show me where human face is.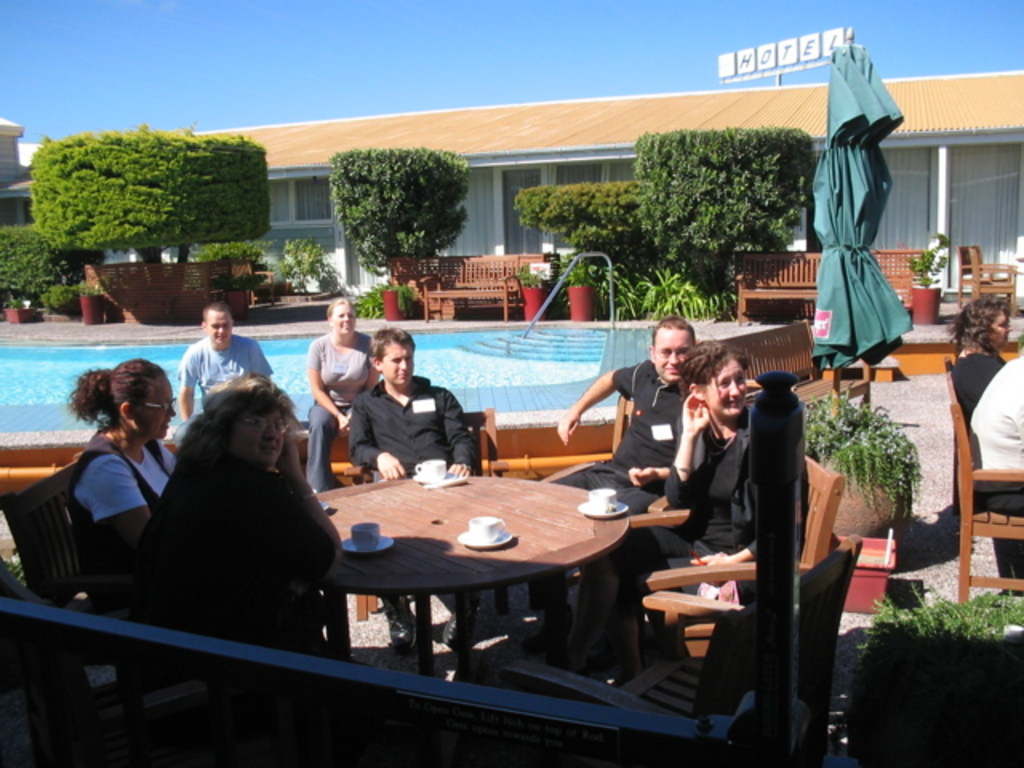
human face is at 333/306/355/336.
